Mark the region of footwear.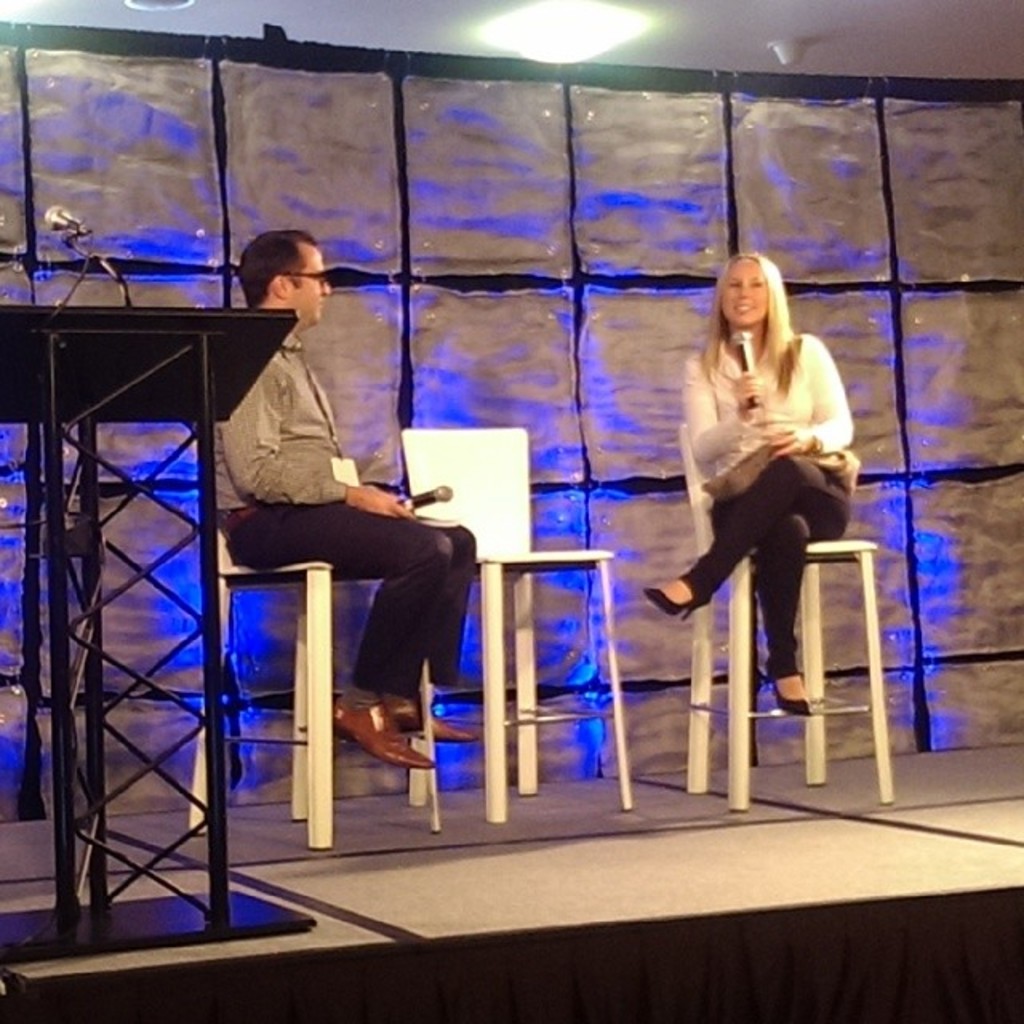
Region: rect(386, 698, 475, 738).
